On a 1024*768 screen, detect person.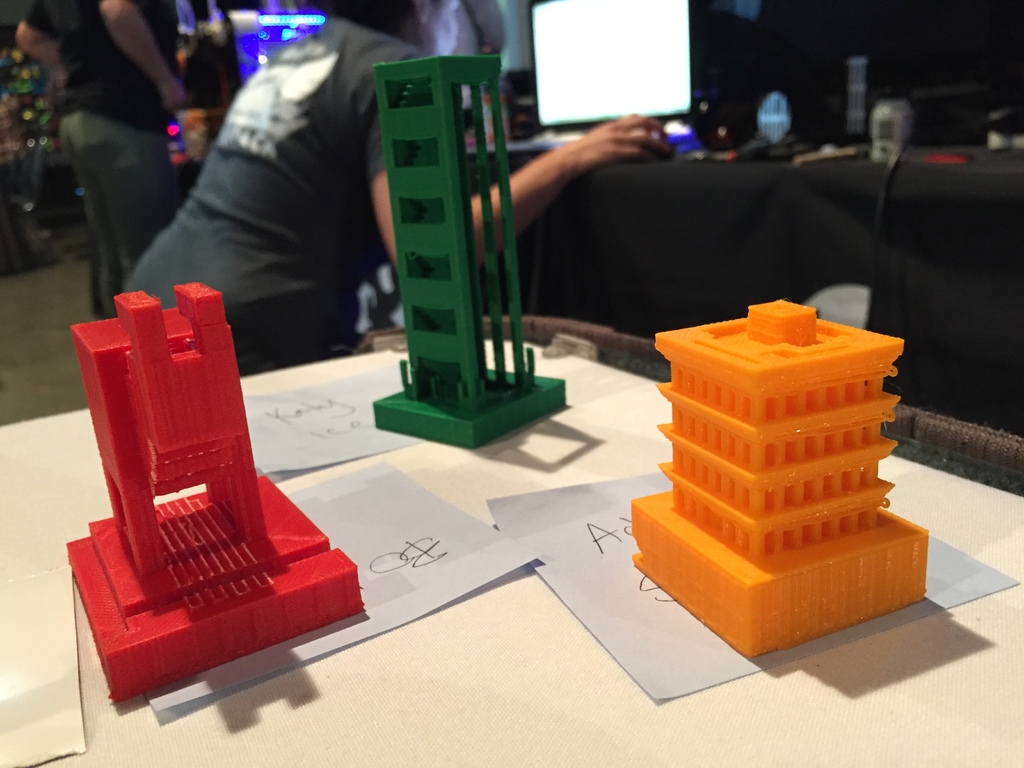
[11,0,181,316].
